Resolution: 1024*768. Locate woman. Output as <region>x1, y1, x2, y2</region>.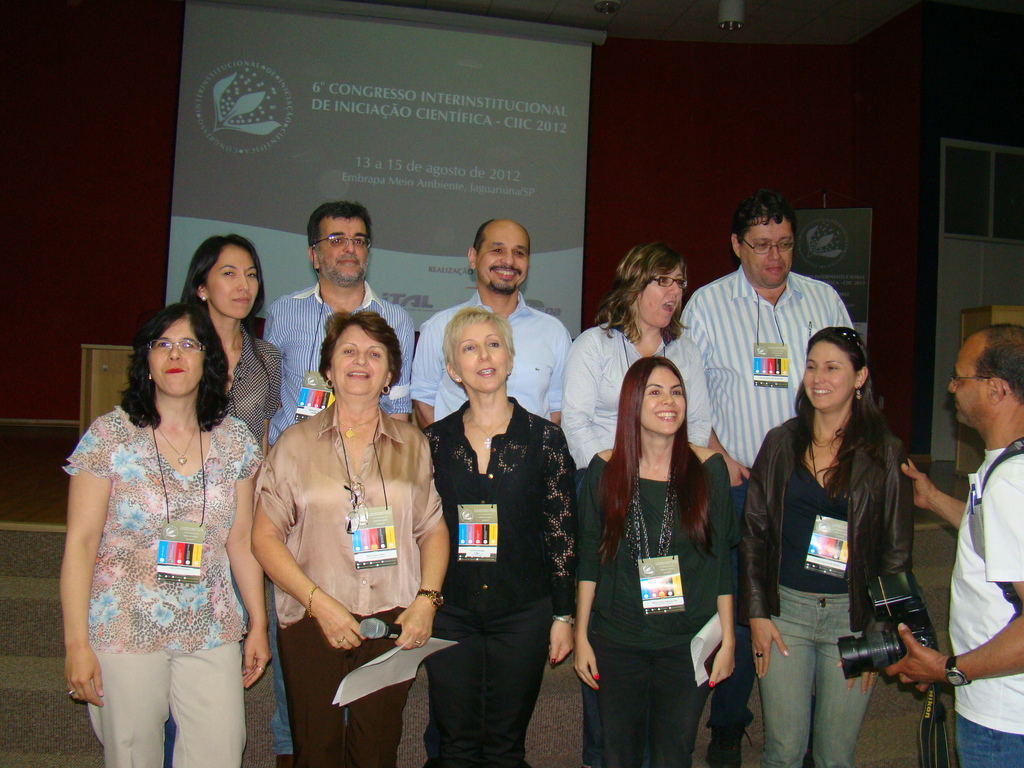
<region>161, 233, 285, 760</region>.
